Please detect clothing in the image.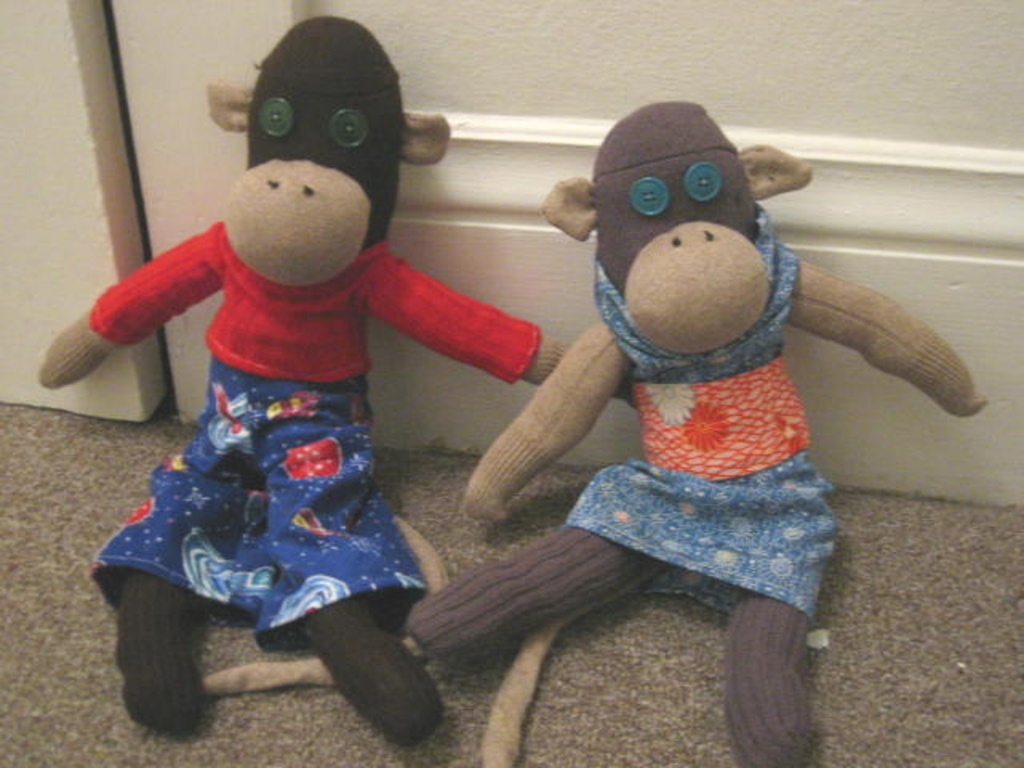
(594, 250, 837, 616).
